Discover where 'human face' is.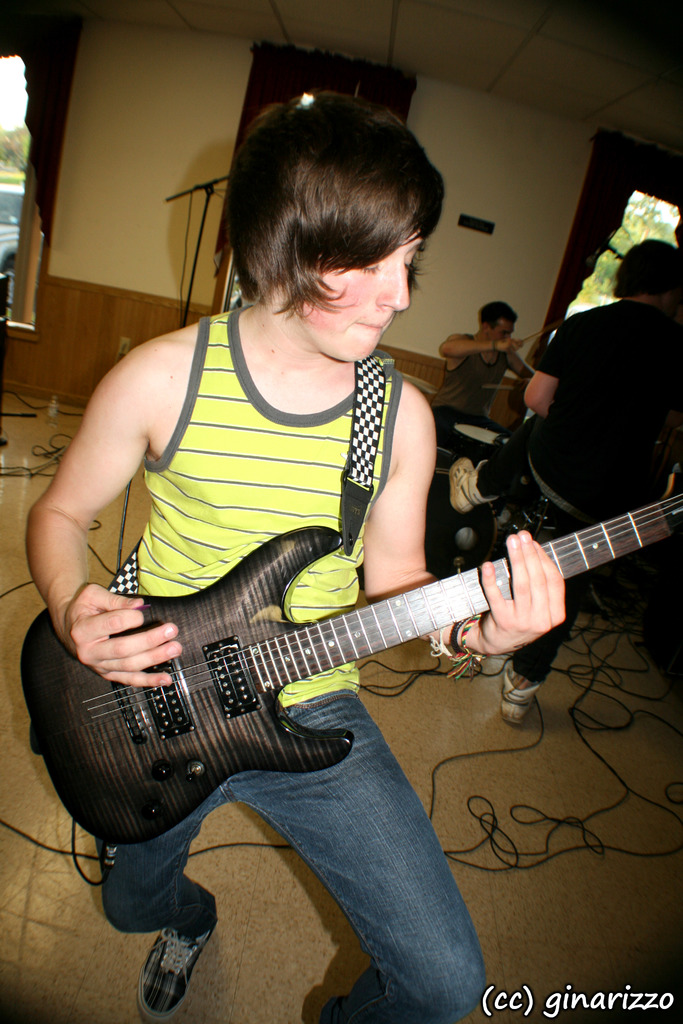
Discovered at x1=493 y1=317 x2=513 y2=340.
